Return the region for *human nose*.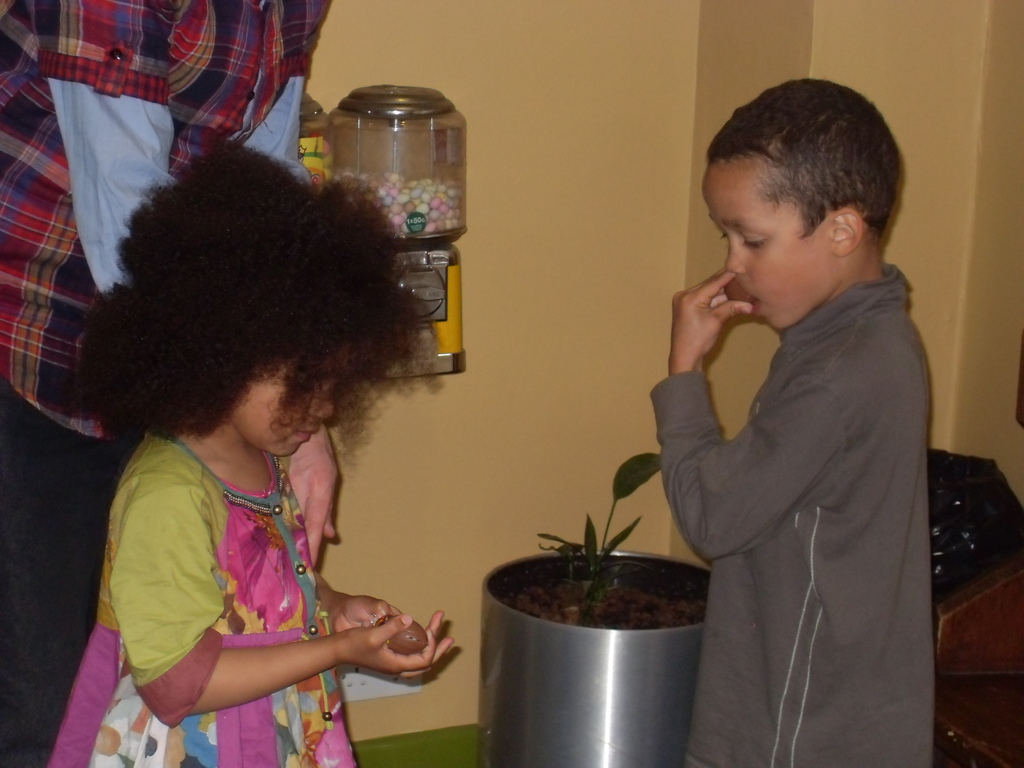
bbox=[724, 238, 746, 274].
